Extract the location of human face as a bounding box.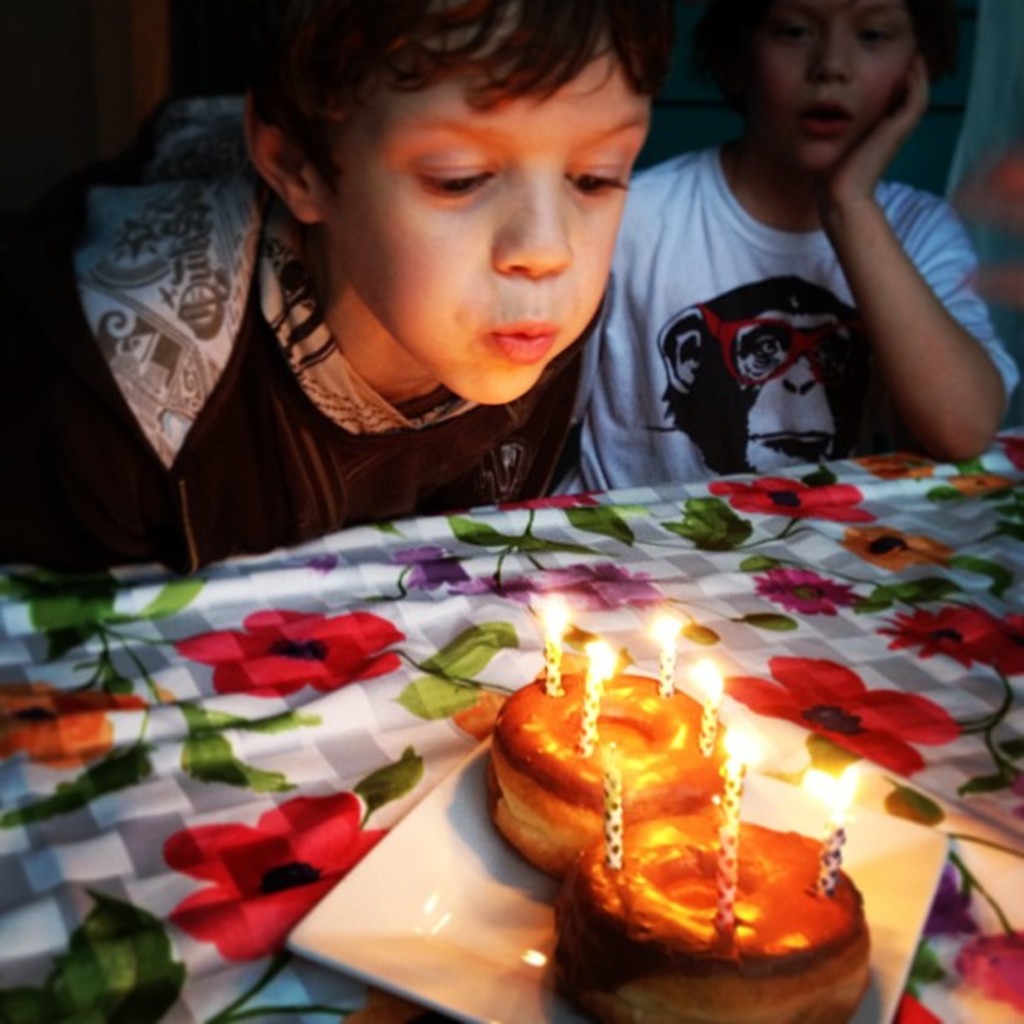
region(303, 38, 666, 400).
